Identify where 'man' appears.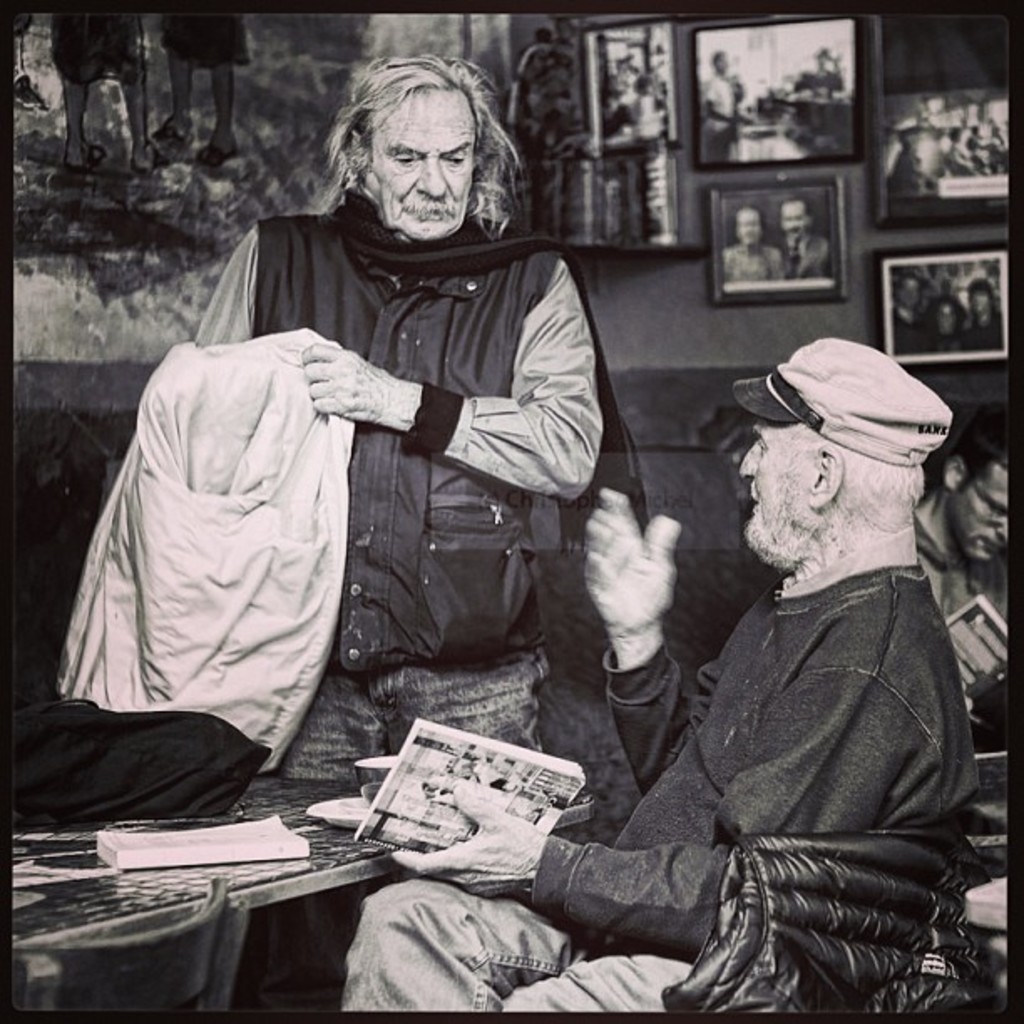
Appears at left=703, top=49, right=748, bottom=169.
